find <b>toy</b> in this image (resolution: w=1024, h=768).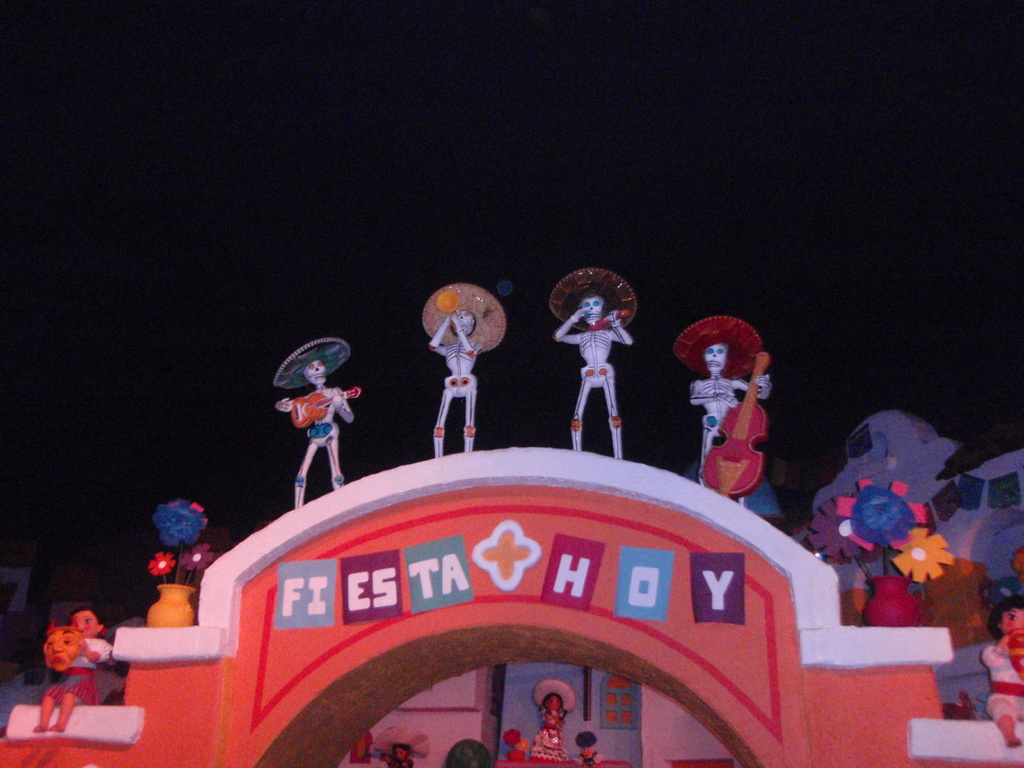
44 618 91 675.
